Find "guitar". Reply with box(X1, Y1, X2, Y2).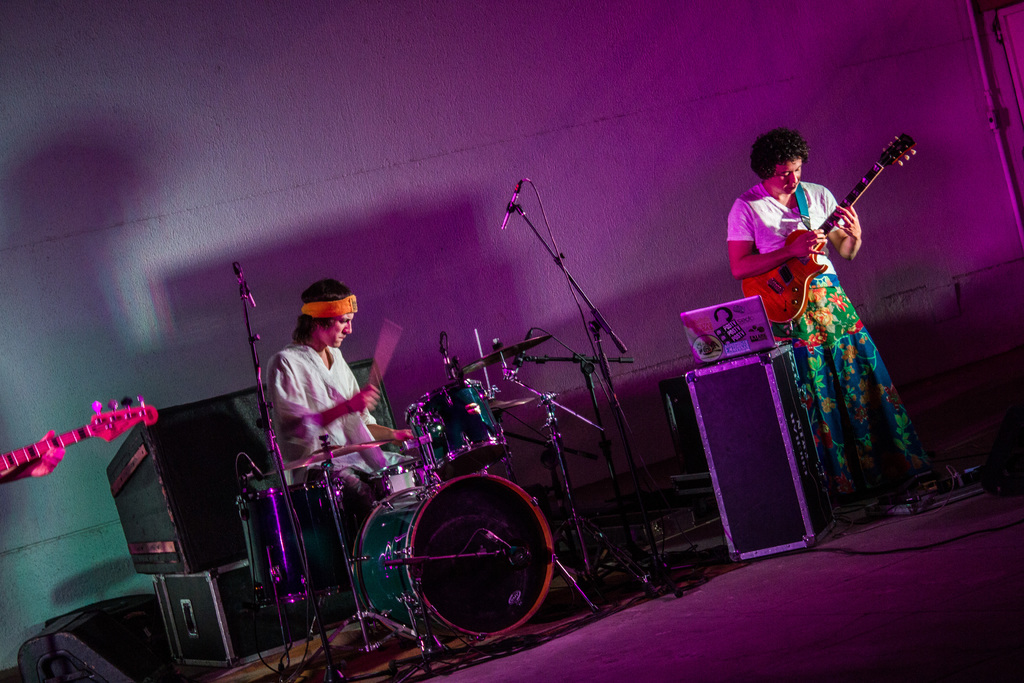
box(733, 126, 920, 327).
